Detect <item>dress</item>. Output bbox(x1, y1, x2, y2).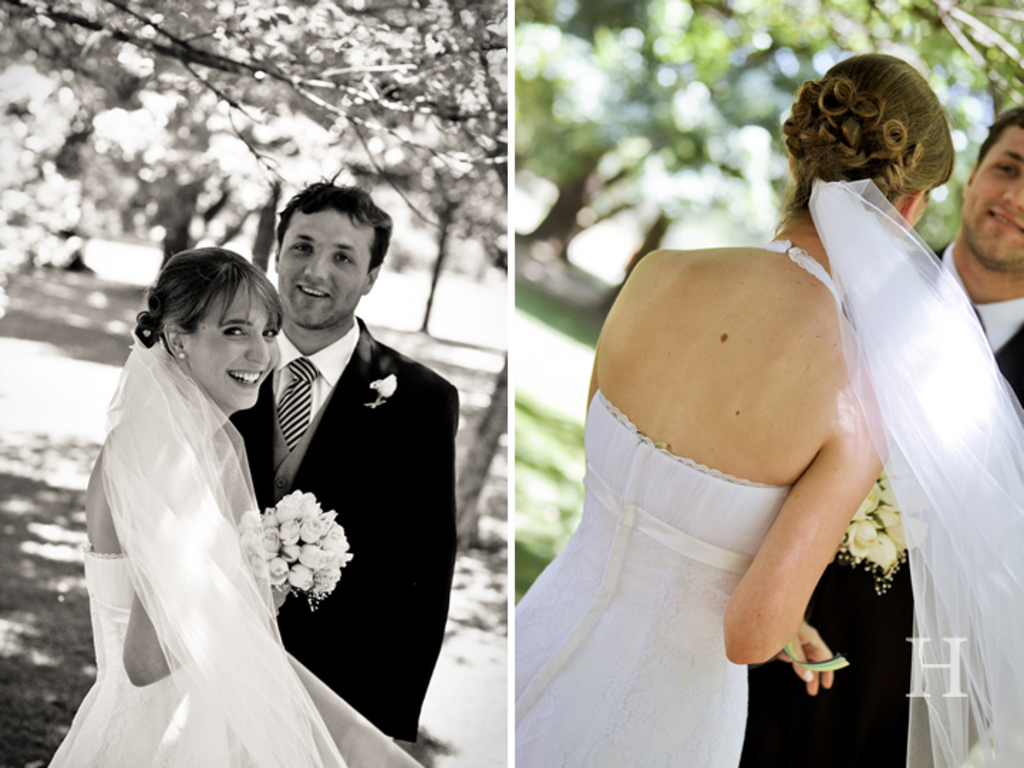
bbox(515, 388, 791, 767).
